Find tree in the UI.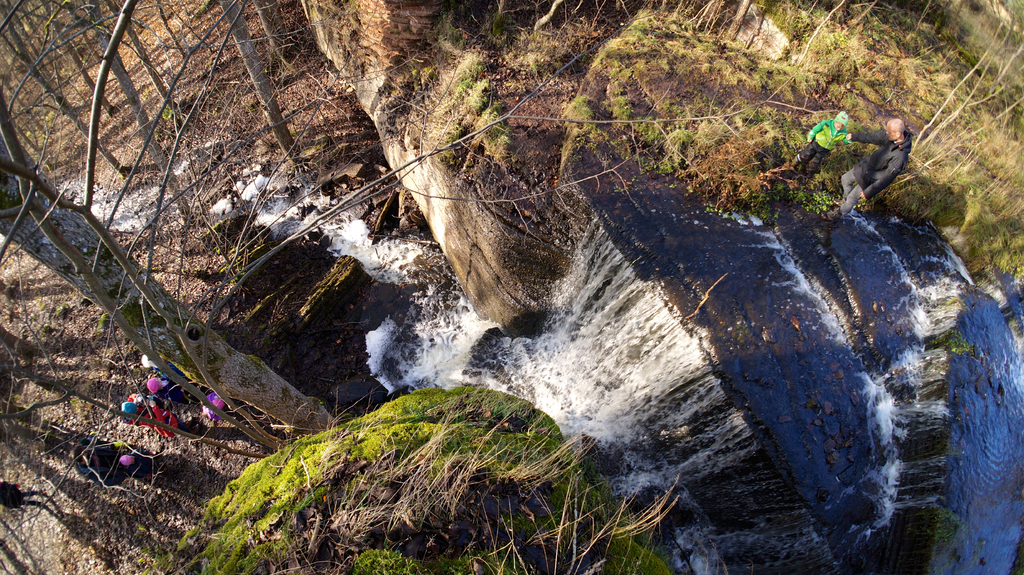
UI element at box=[189, 0, 316, 183].
